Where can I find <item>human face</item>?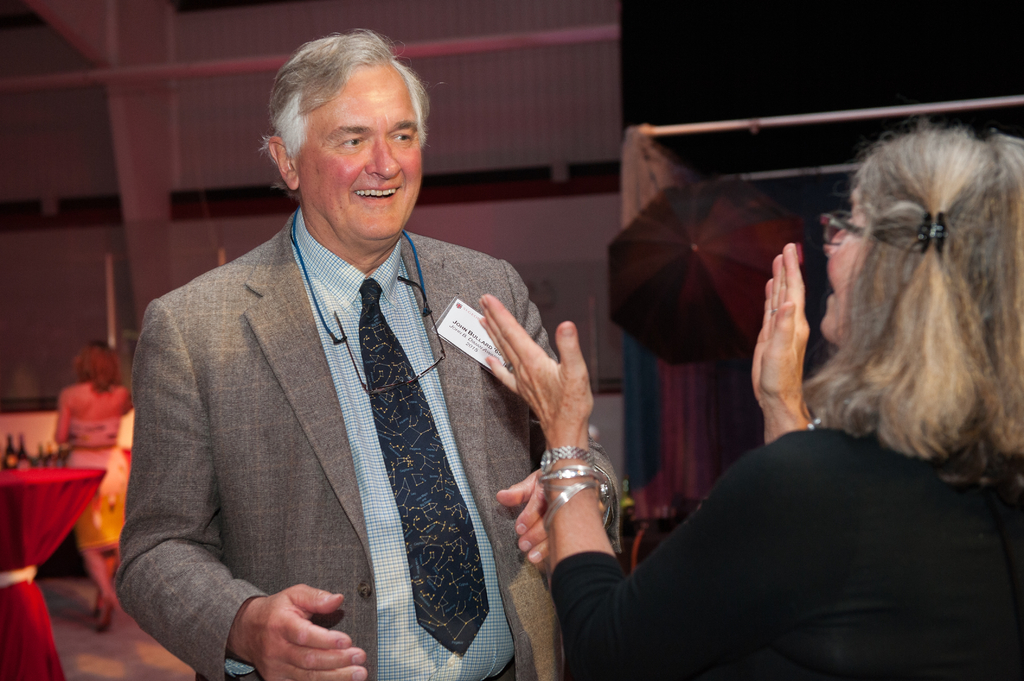
You can find it at <box>297,65,422,238</box>.
